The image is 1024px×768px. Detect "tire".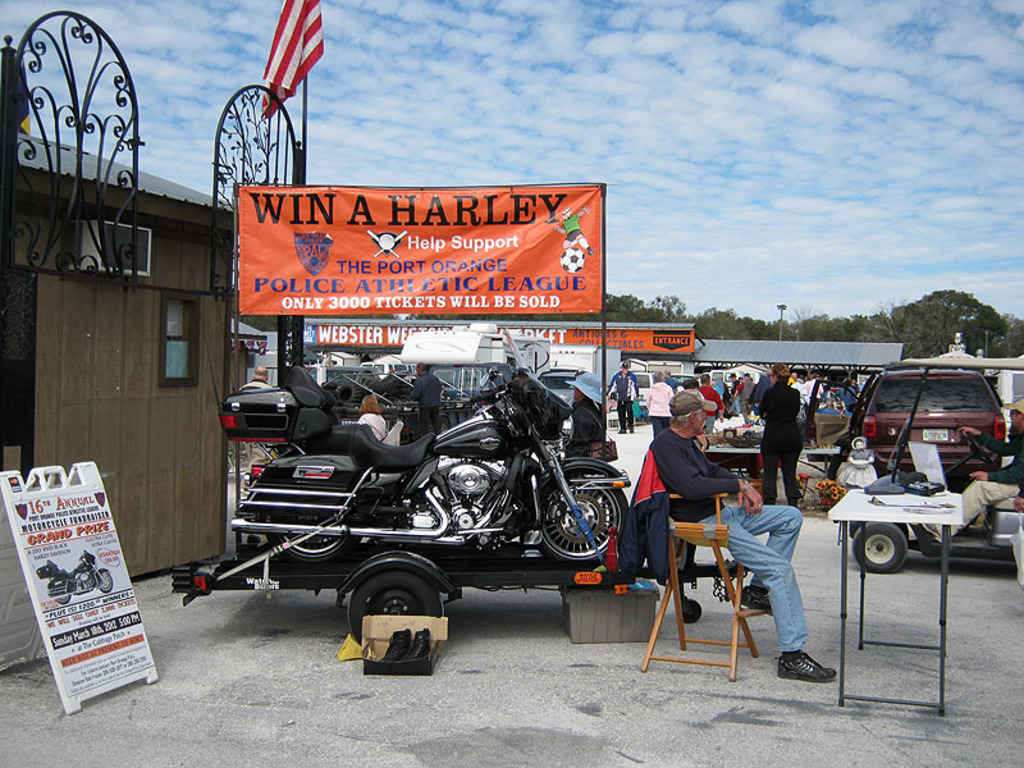
Detection: (left=324, top=388, right=337, bottom=404).
